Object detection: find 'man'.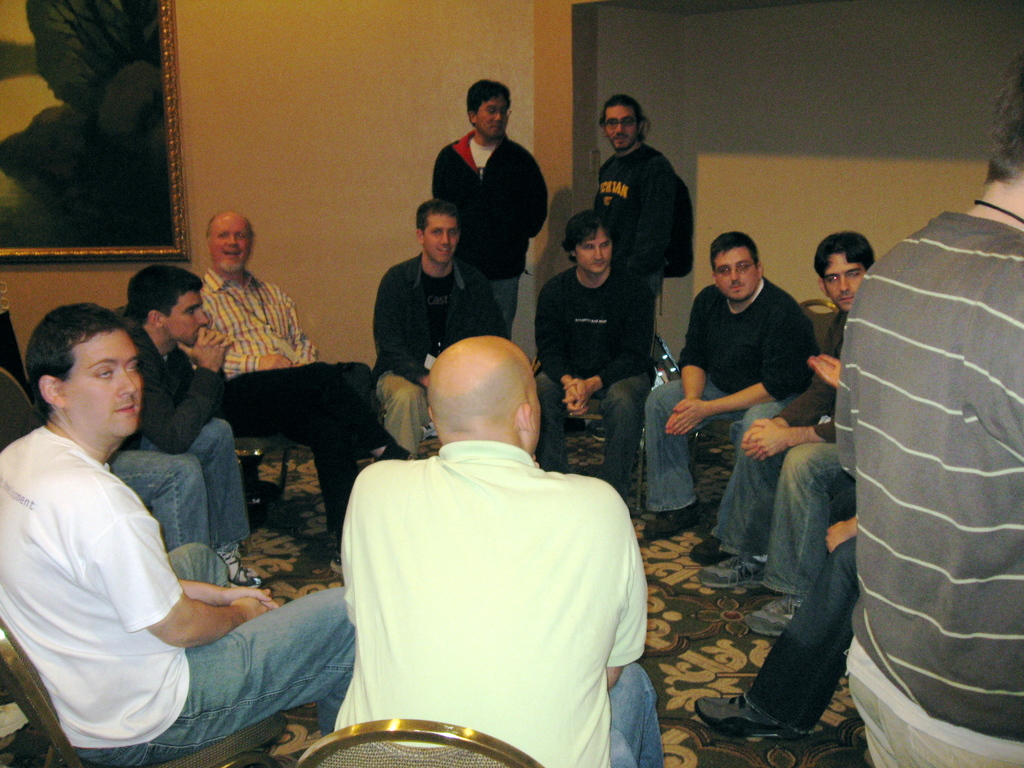
340/328/667/767.
